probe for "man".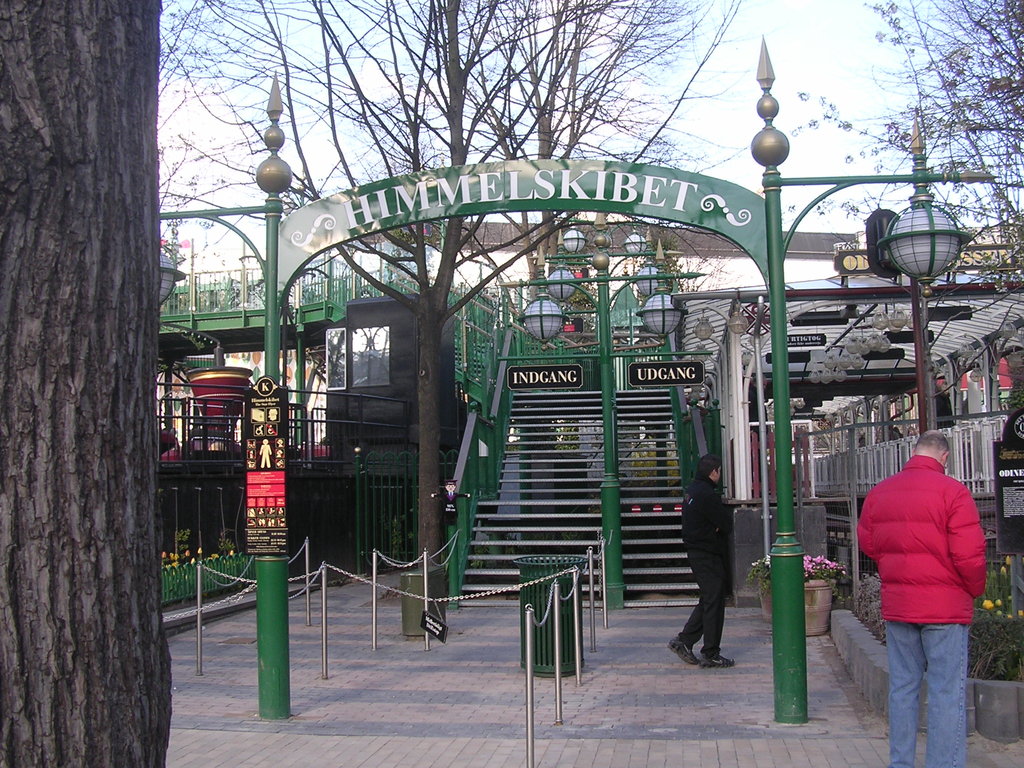
Probe result: detection(668, 451, 740, 668).
